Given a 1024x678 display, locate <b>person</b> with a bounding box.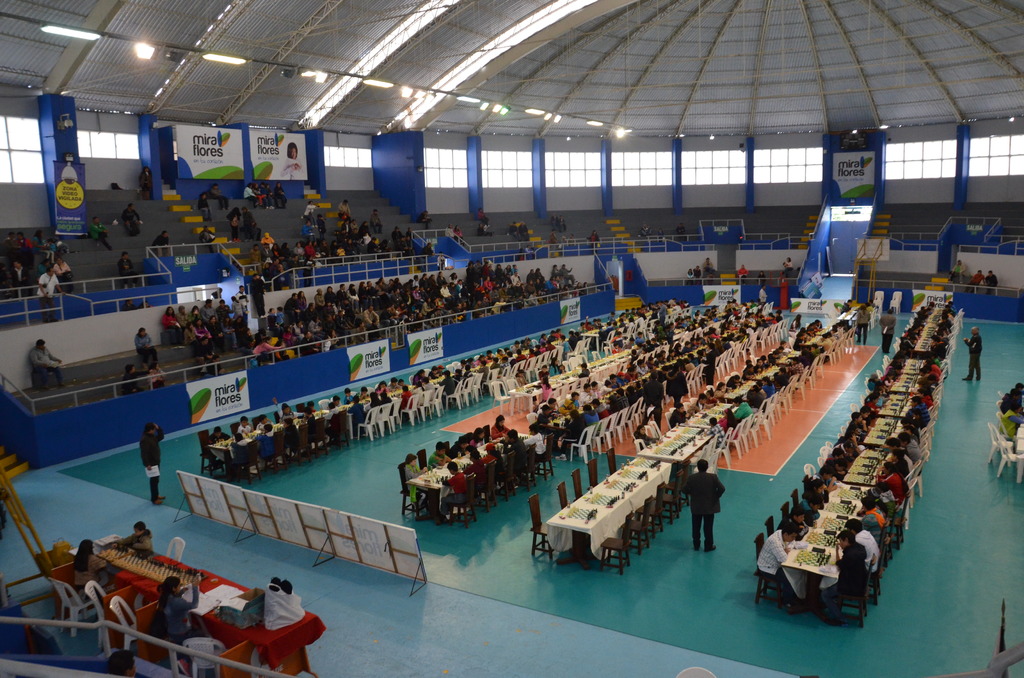
Located: {"left": 221, "top": 314, "right": 235, "bottom": 345}.
